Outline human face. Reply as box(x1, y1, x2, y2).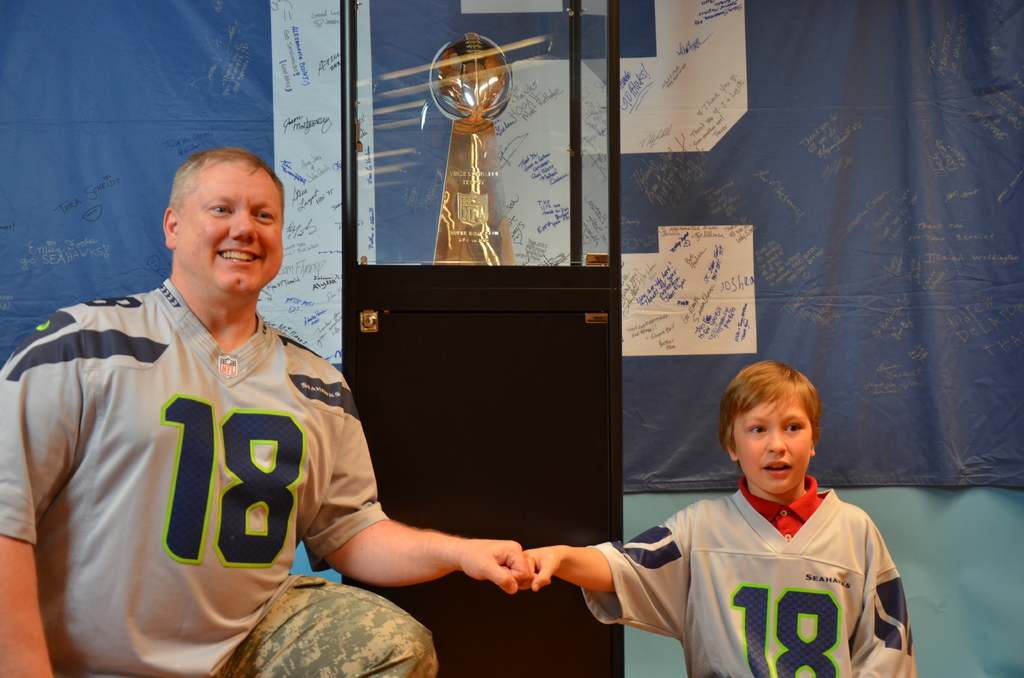
box(732, 396, 812, 497).
